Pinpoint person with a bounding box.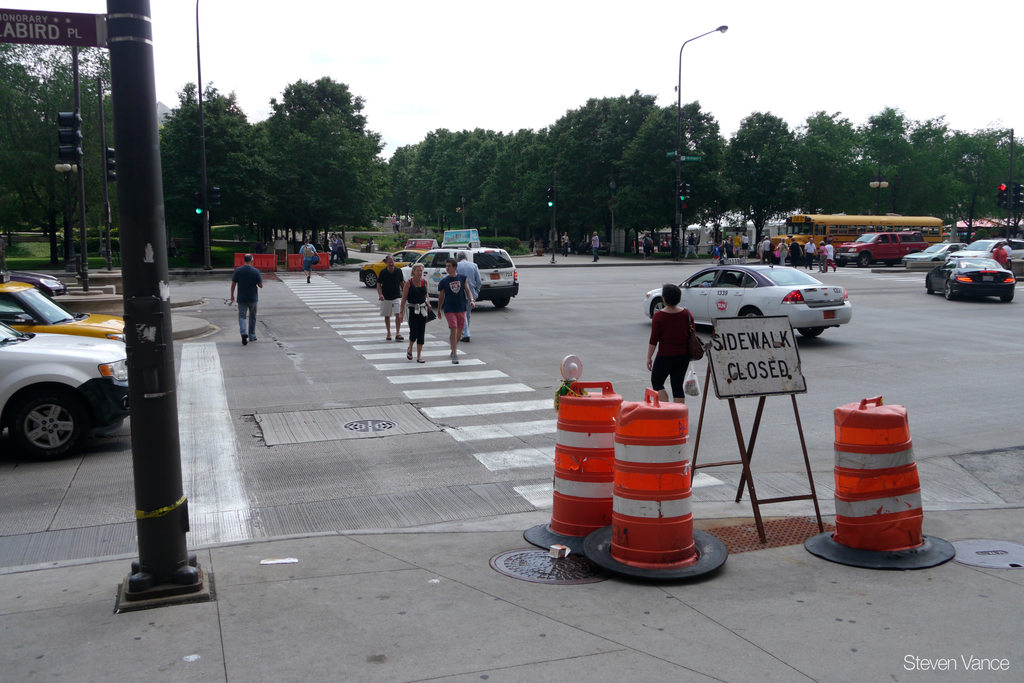
{"x1": 226, "y1": 252, "x2": 261, "y2": 344}.
